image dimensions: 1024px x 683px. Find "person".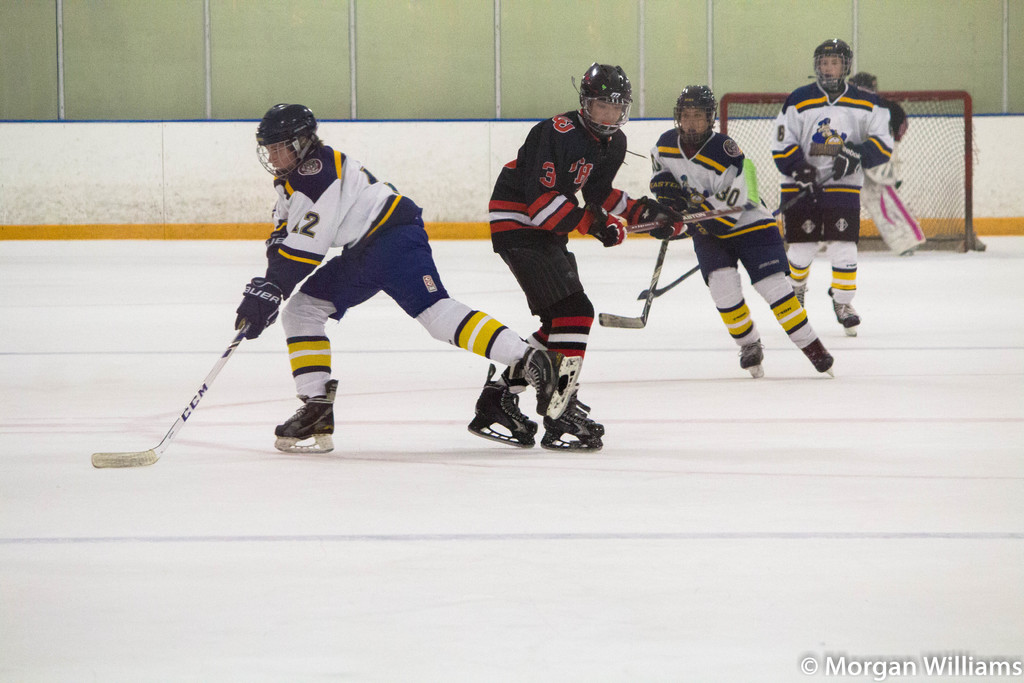
(left=480, top=56, right=684, bottom=441).
